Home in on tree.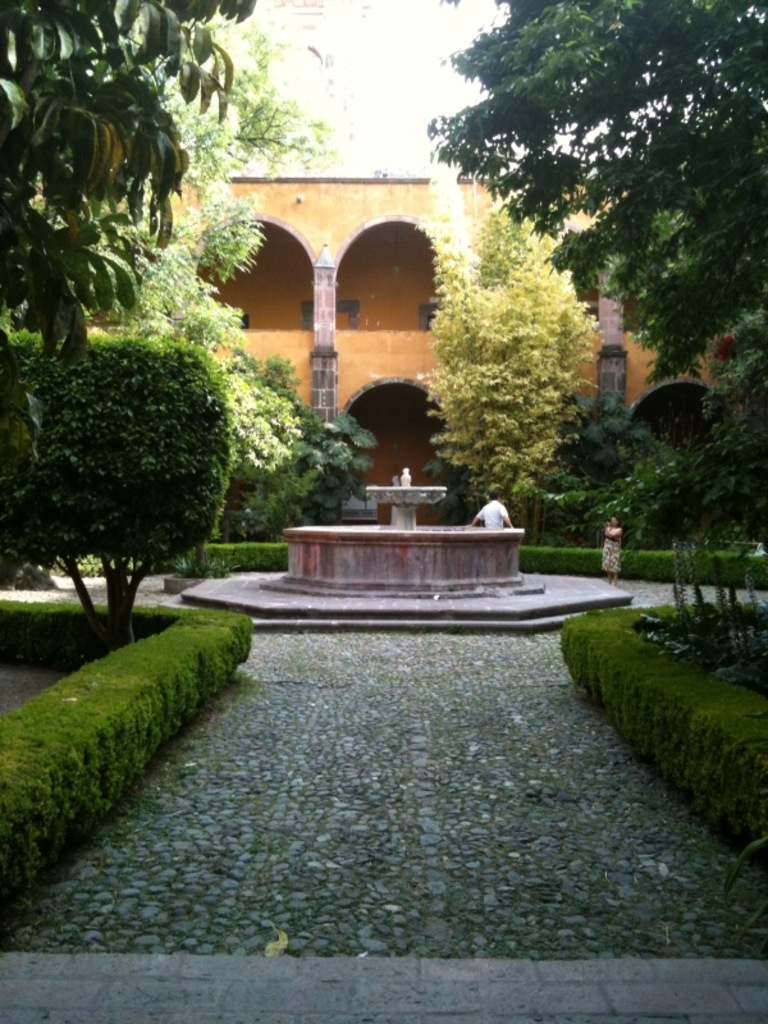
Homed in at x1=0, y1=0, x2=269, y2=497.
